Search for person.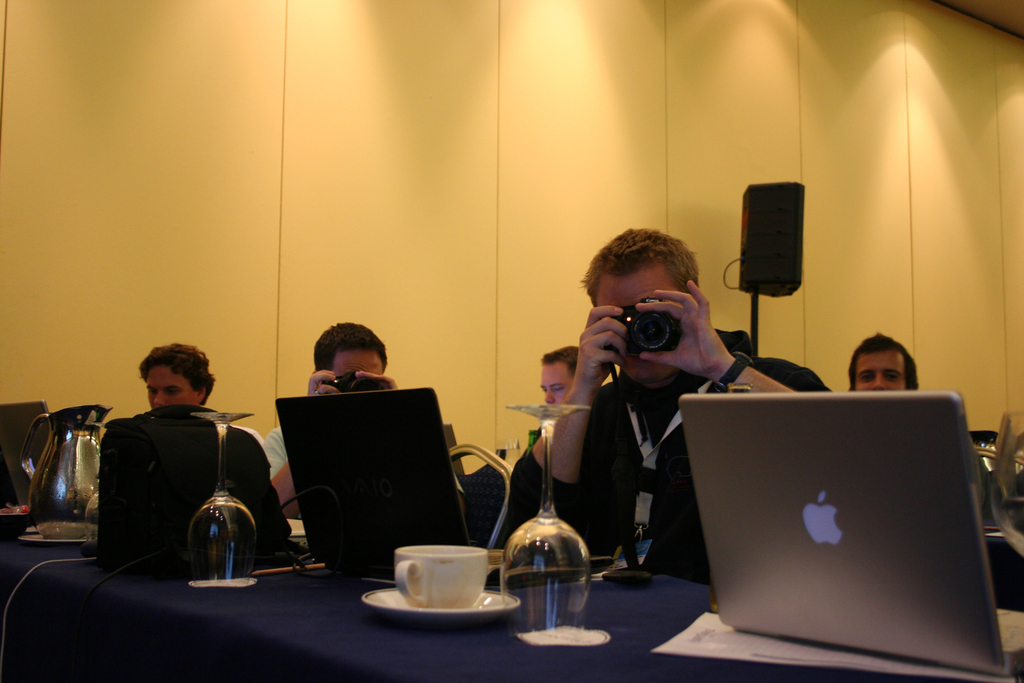
Found at [140,342,263,442].
